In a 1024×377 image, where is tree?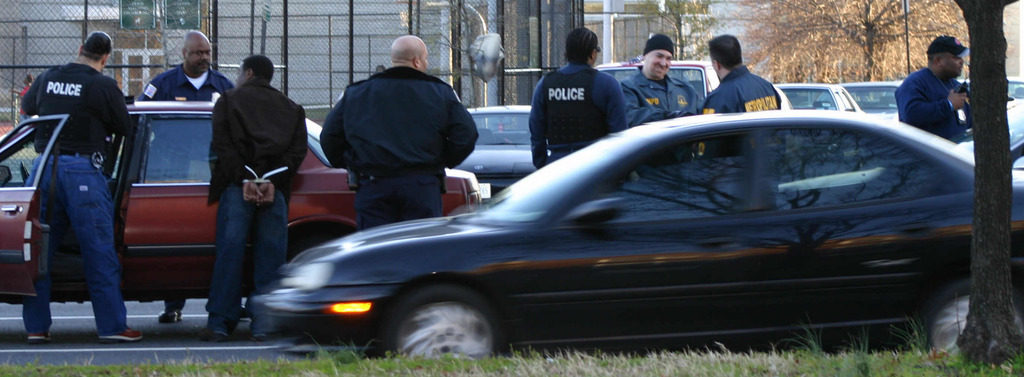
bbox=[728, 0, 970, 84].
